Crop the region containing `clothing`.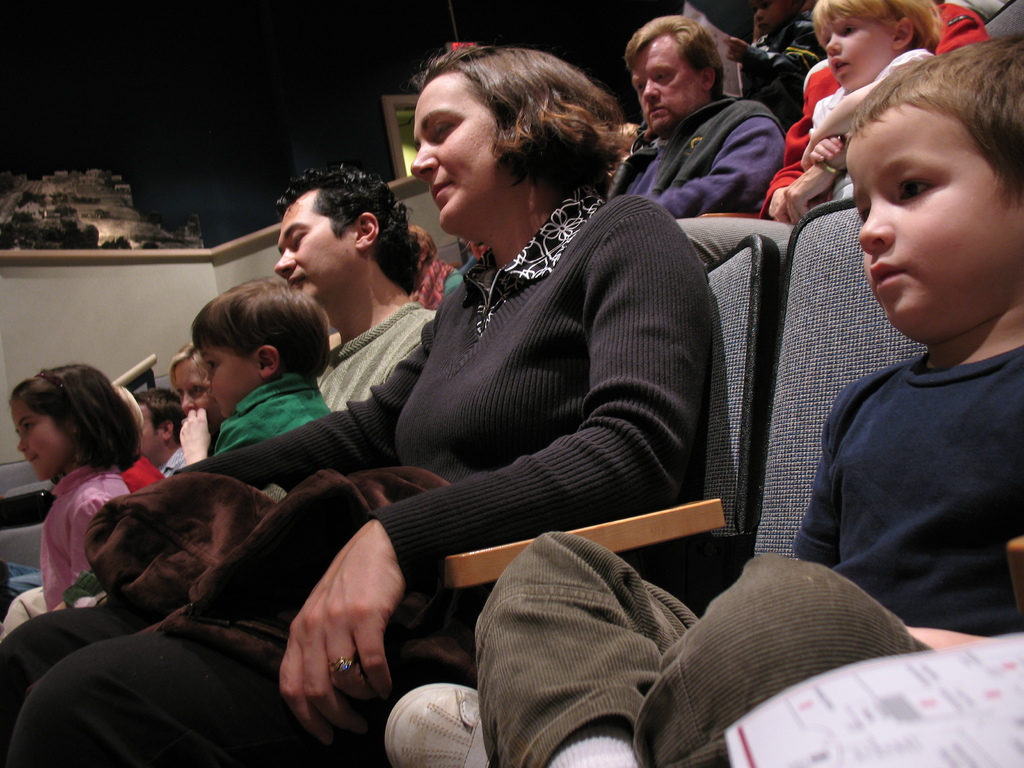
Crop region: [left=207, top=373, right=338, bottom=454].
